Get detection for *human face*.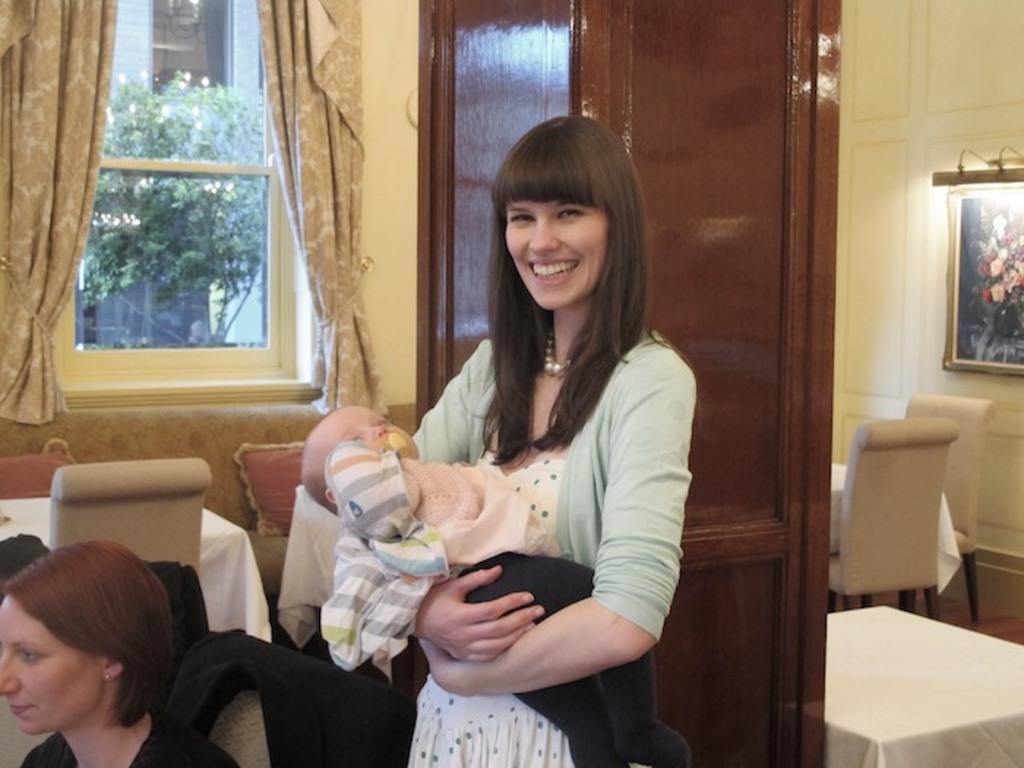
Detection: x1=505, y1=195, x2=601, y2=315.
